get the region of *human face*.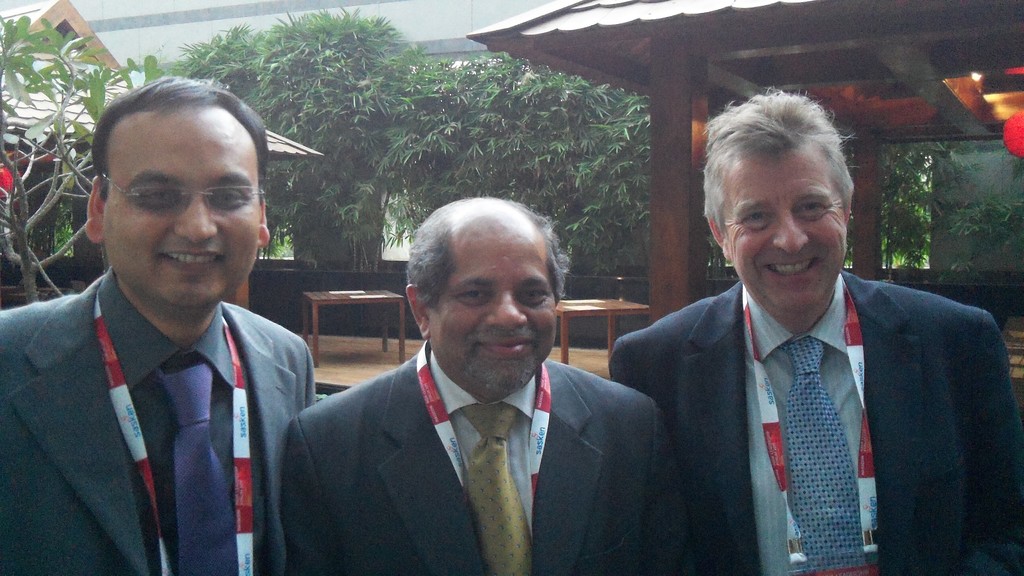
BBox(421, 226, 555, 396).
